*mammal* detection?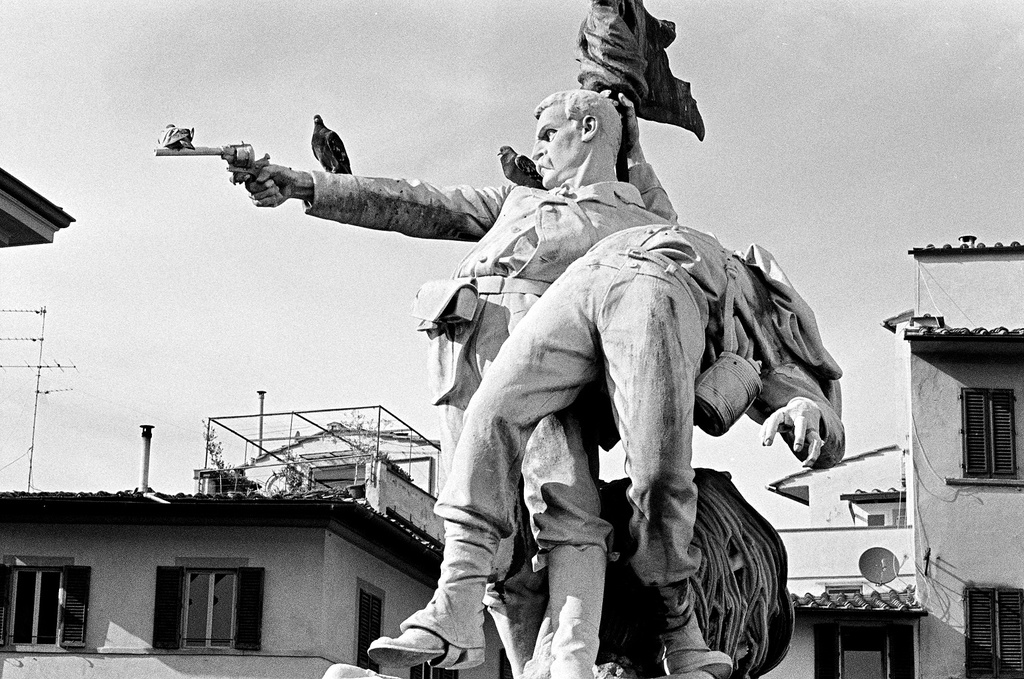
l=224, t=131, r=814, b=647
